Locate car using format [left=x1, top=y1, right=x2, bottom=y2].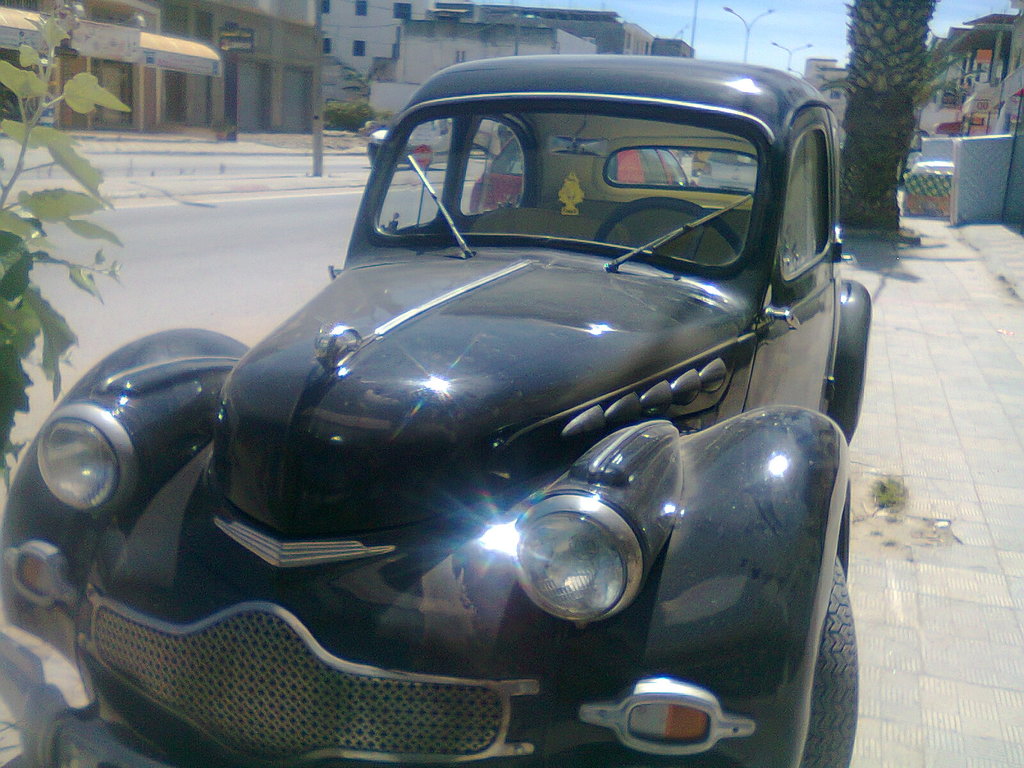
[left=367, top=118, right=454, bottom=166].
